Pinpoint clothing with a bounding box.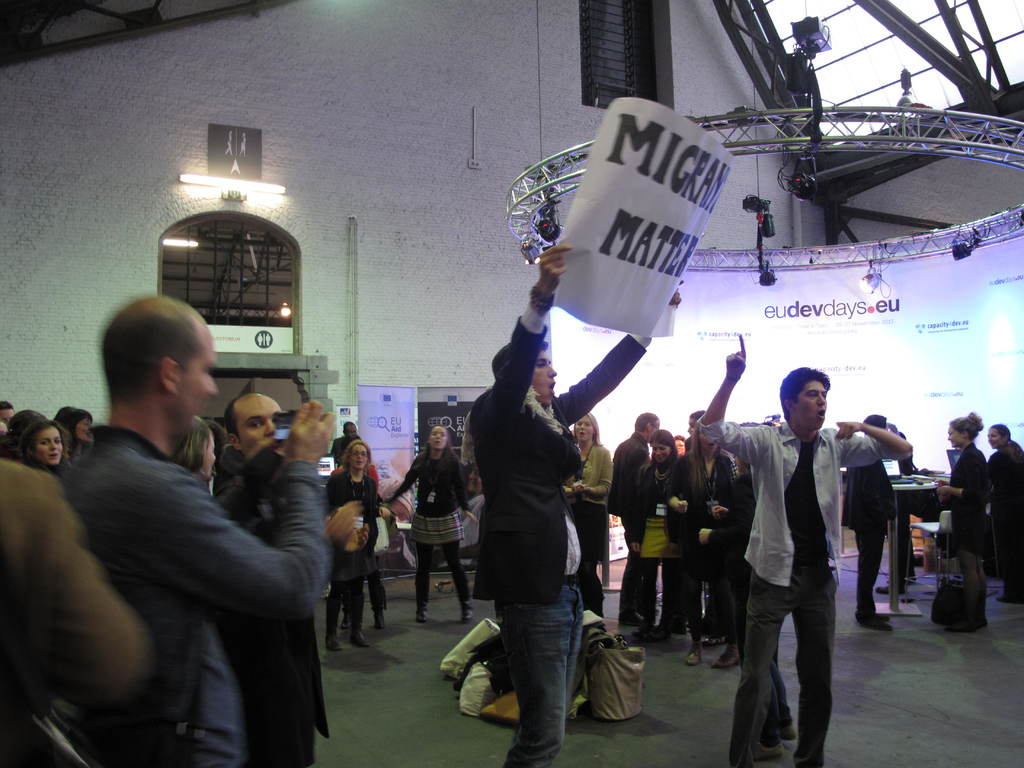
Rect(634, 461, 676, 624).
